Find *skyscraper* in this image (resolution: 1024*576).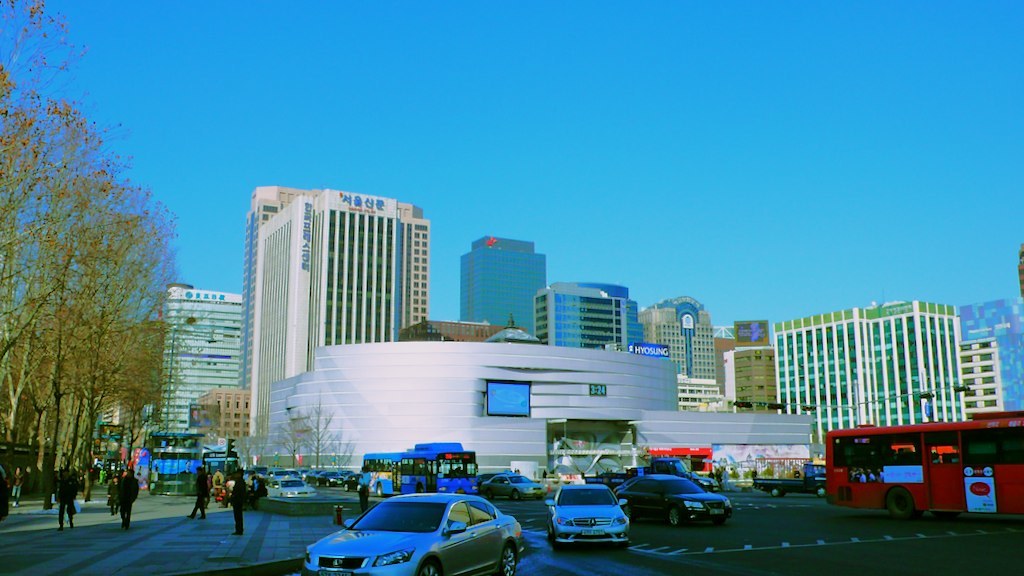
212, 166, 470, 427.
